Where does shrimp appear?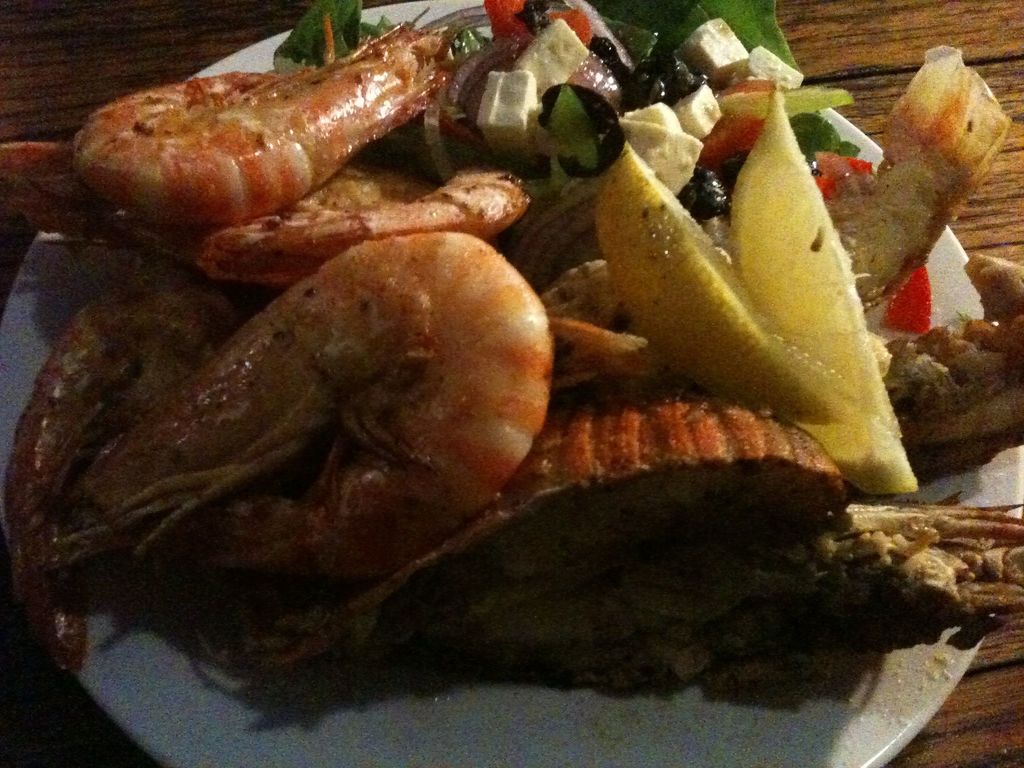
Appears at {"left": 198, "top": 161, "right": 532, "bottom": 289}.
